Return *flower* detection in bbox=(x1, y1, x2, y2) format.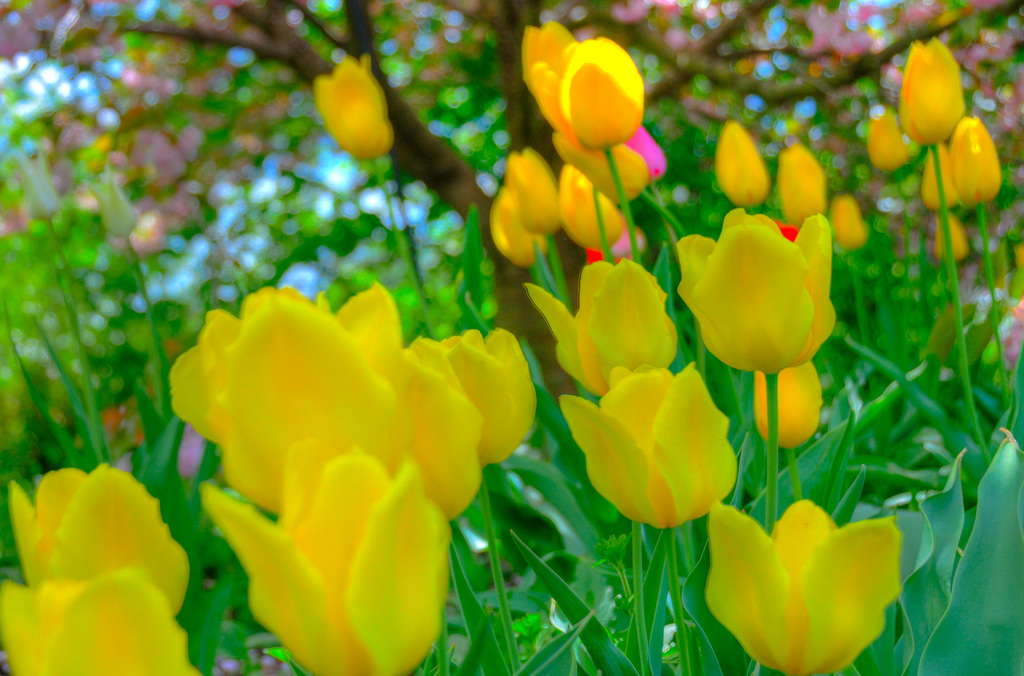
bbox=(392, 335, 485, 522).
